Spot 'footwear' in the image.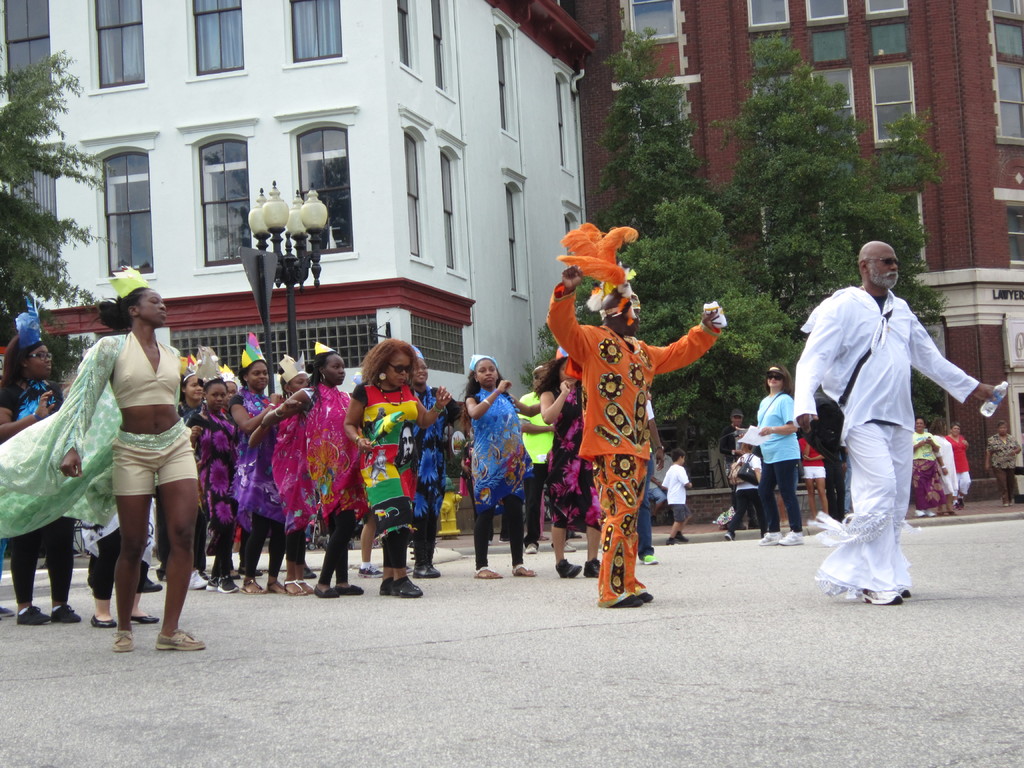
'footwear' found at (312, 586, 342, 600).
